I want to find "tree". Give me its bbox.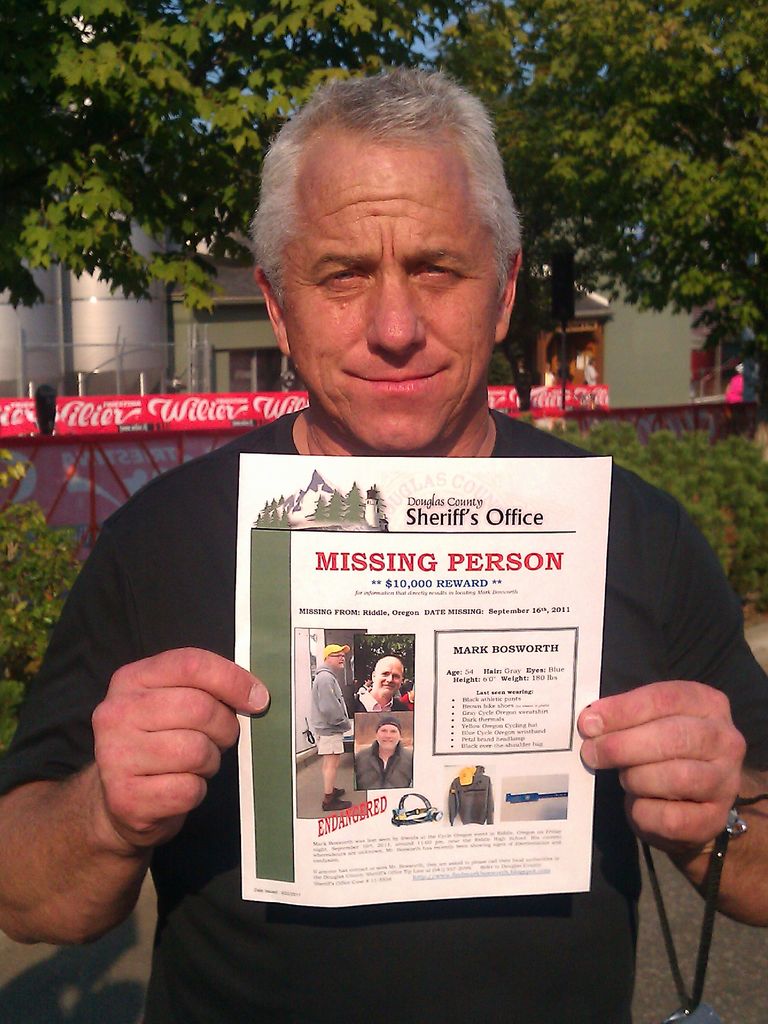
[0,440,90,770].
